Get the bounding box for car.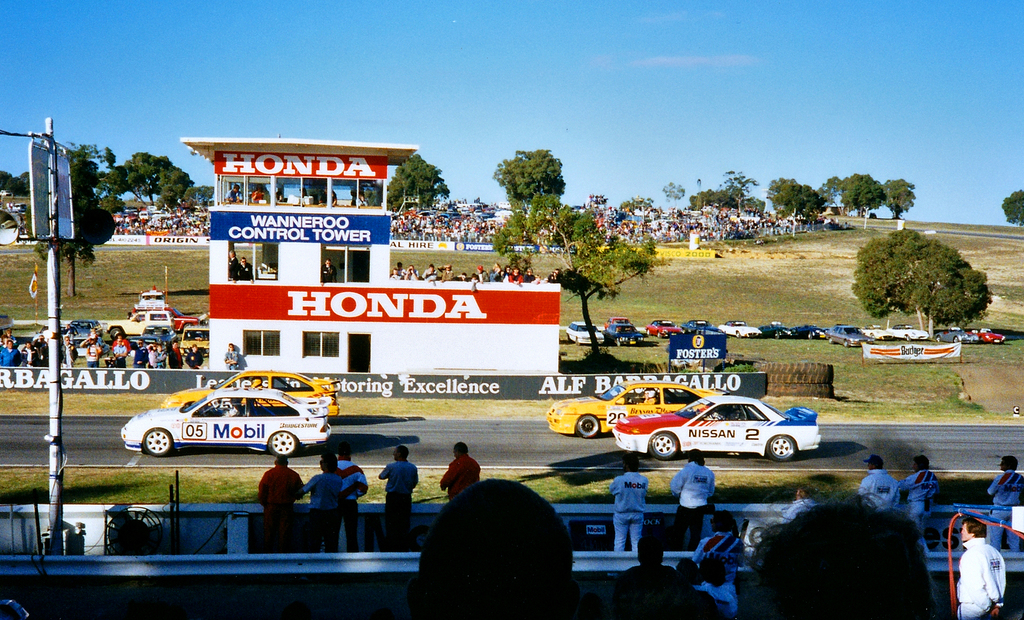
75 339 111 355.
